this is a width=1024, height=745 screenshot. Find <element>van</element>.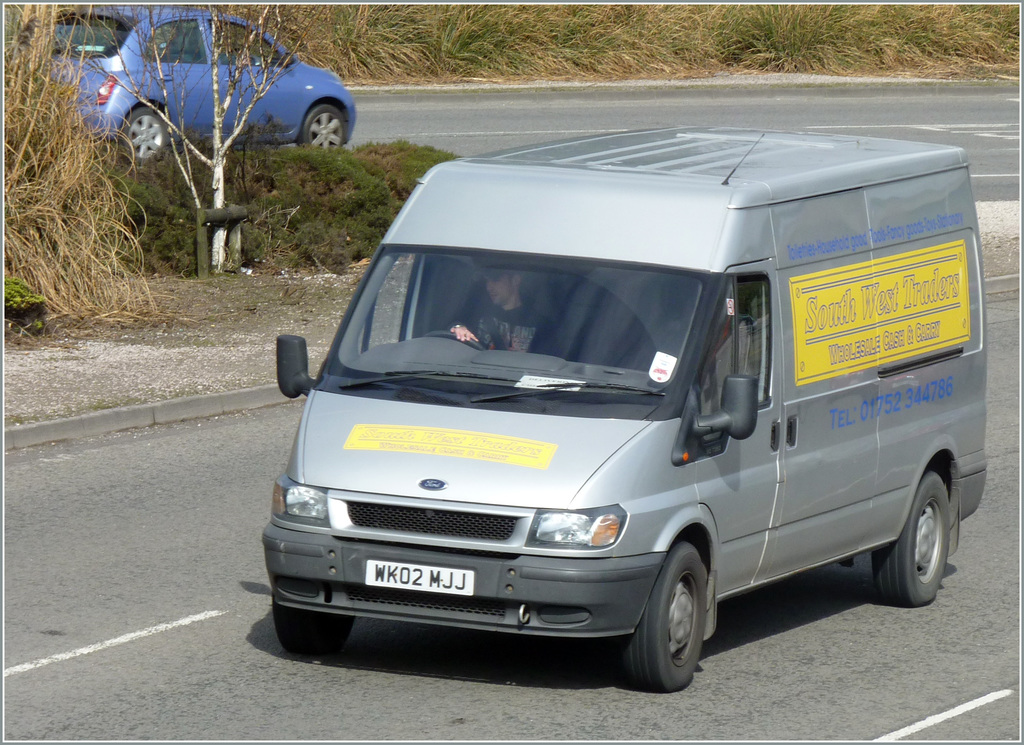
Bounding box: {"left": 260, "top": 122, "right": 989, "bottom": 696}.
